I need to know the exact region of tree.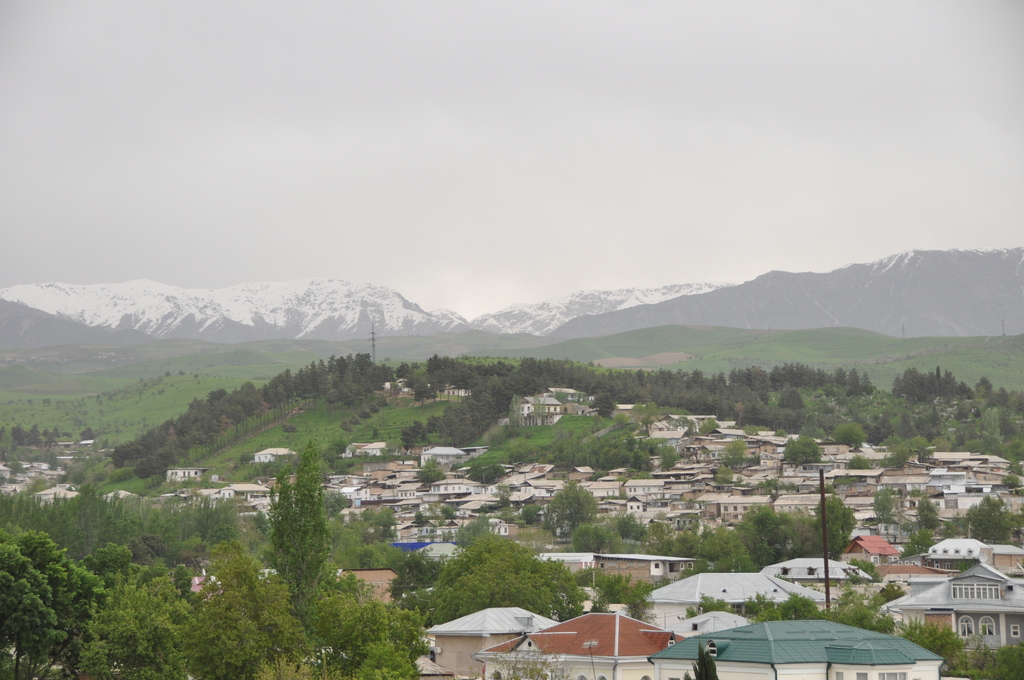
Region: bbox=[719, 436, 752, 467].
